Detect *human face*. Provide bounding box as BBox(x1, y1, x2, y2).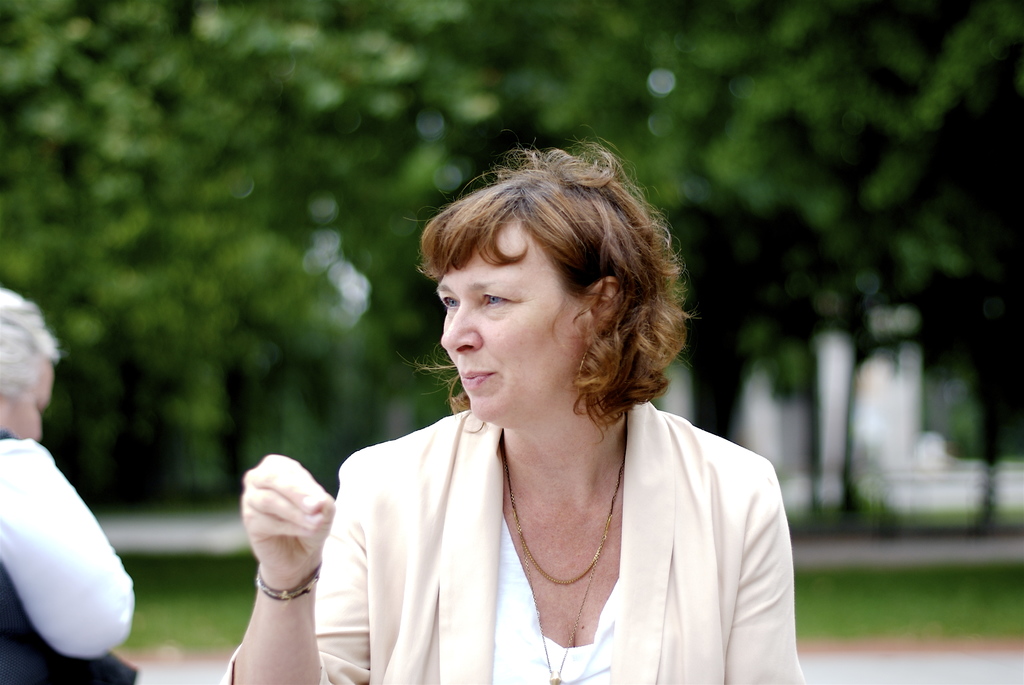
BBox(436, 222, 587, 427).
